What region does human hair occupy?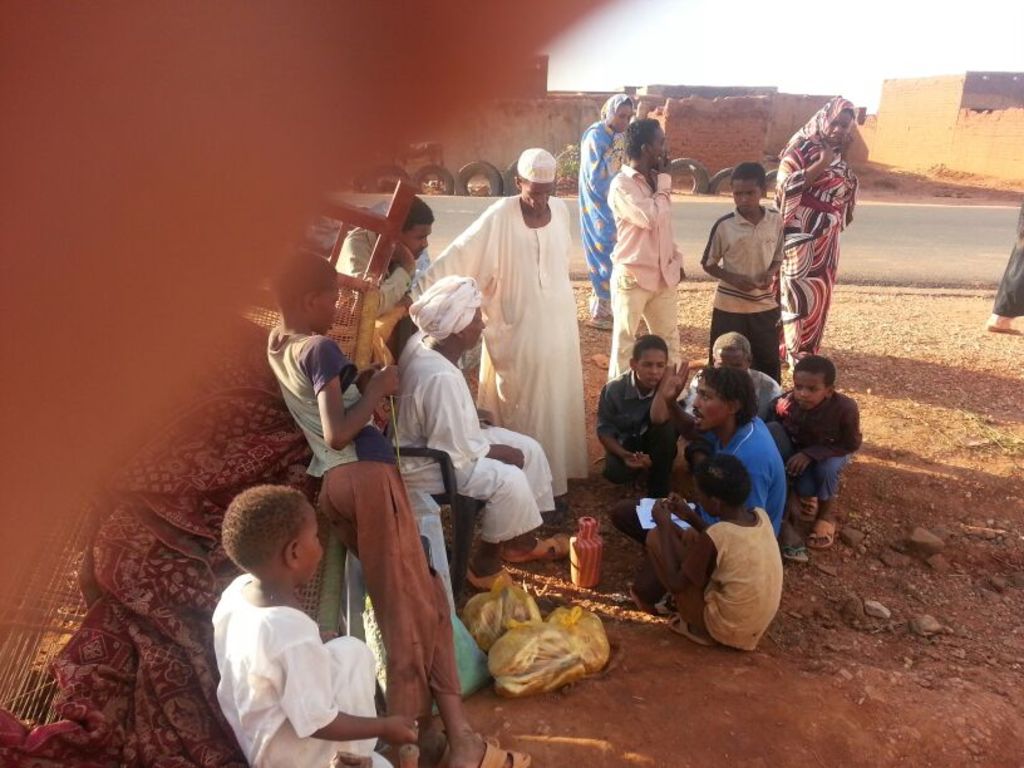
x1=270, y1=247, x2=339, y2=311.
